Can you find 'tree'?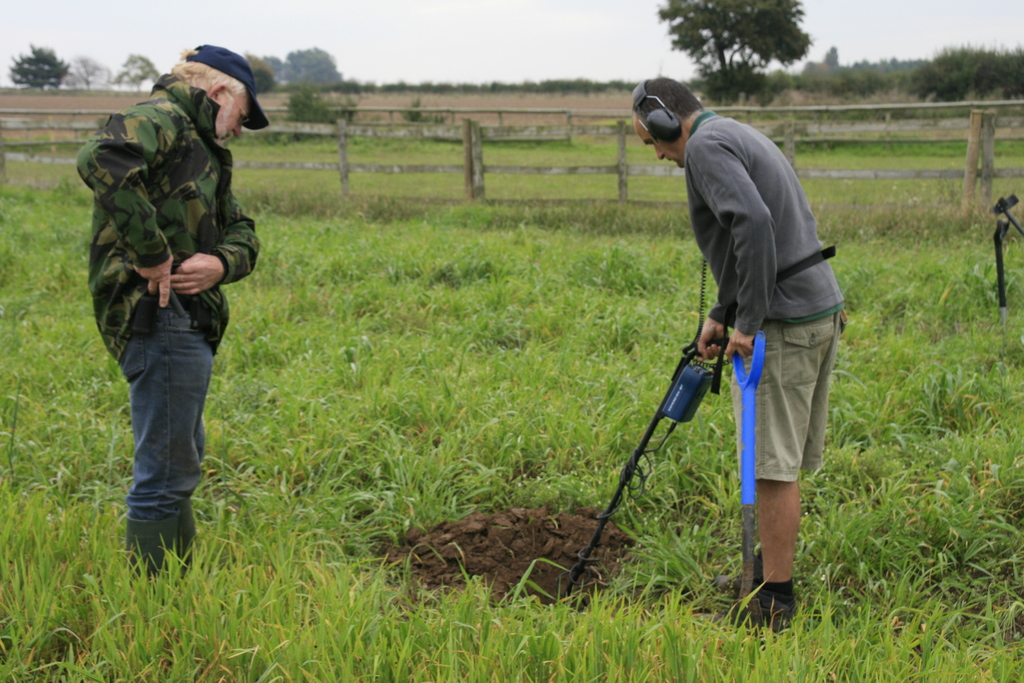
Yes, bounding box: [8, 44, 71, 91].
